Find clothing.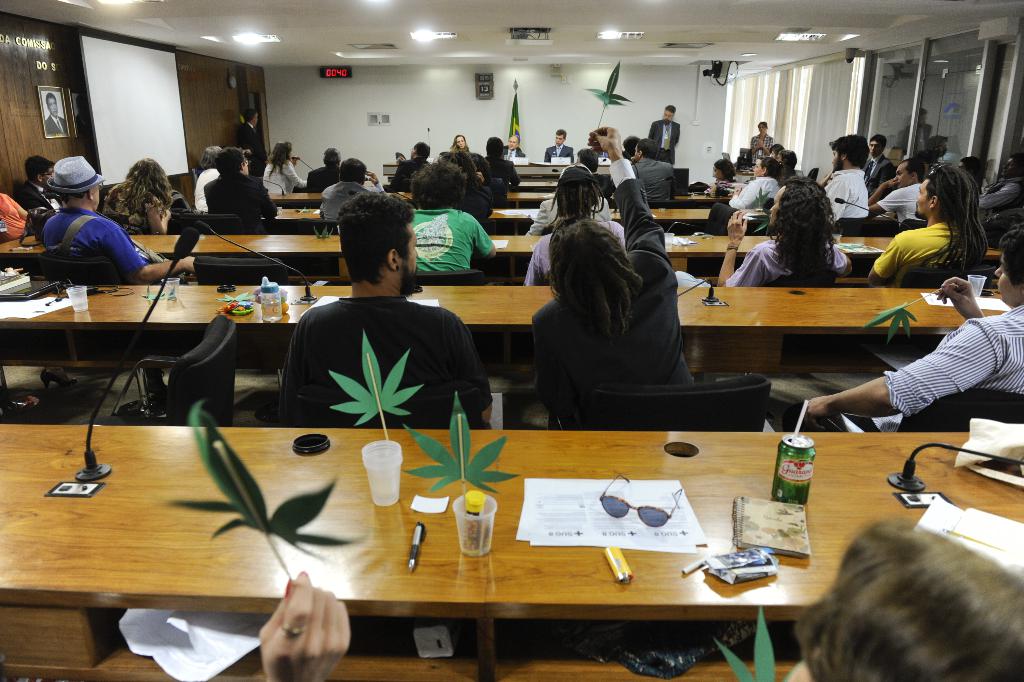
bbox=(877, 184, 927, 228).
